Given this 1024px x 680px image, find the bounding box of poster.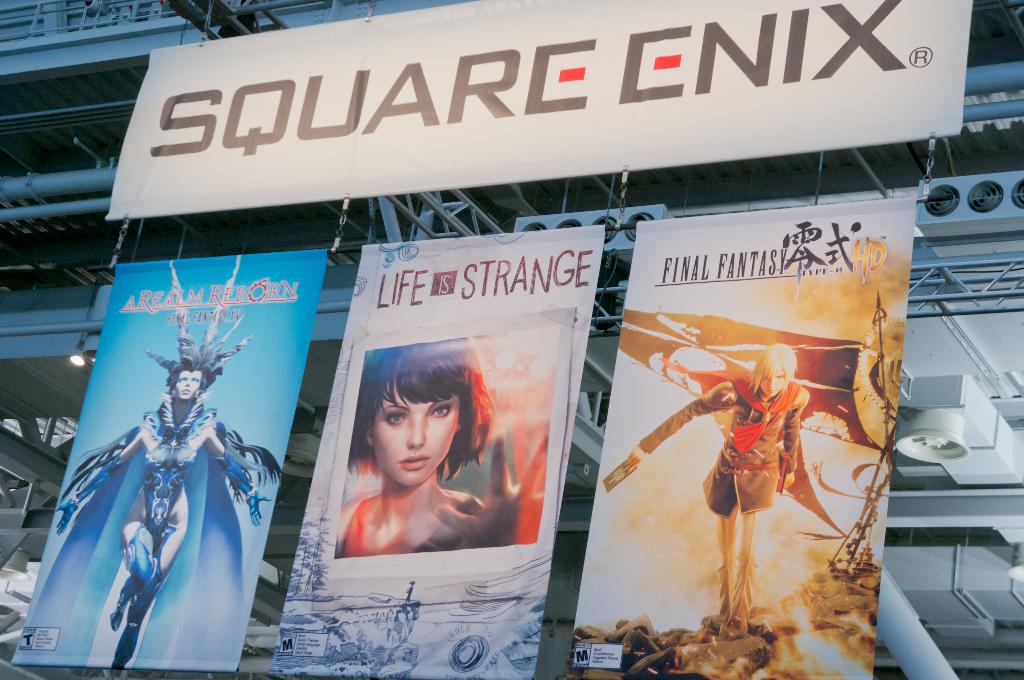
x1=569, y1=196, x2=918, y2=679.
